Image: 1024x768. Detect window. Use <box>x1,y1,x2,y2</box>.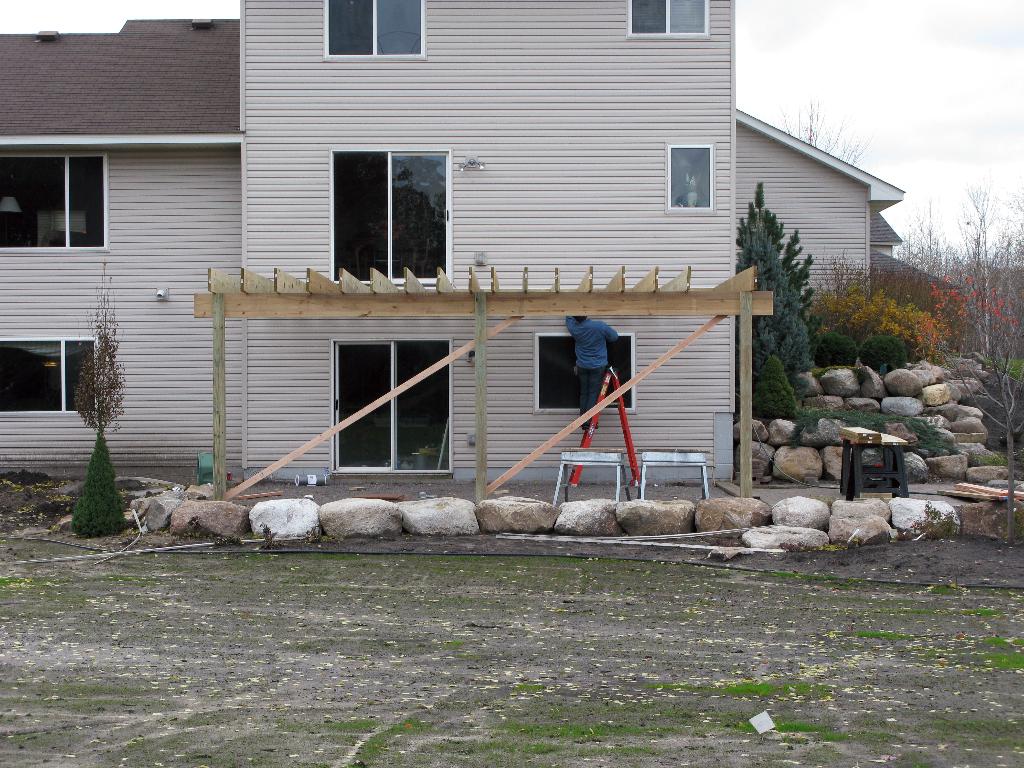
<box>0,338,96,412</box>.
